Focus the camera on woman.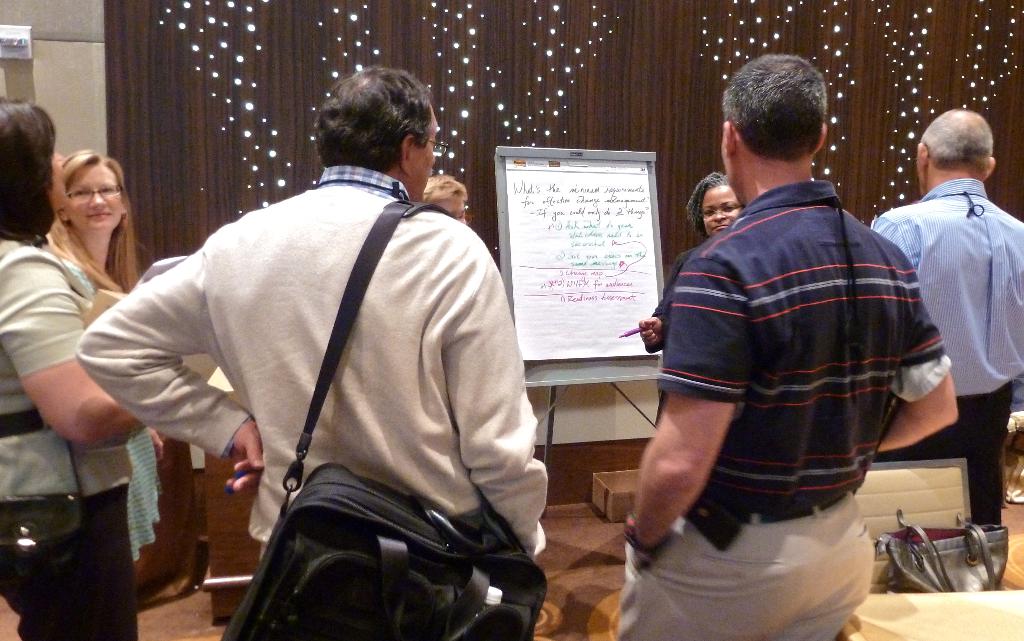
Focus region: {"x1": 43, "y1": 144, "x2": 174, "y2": 567}.
